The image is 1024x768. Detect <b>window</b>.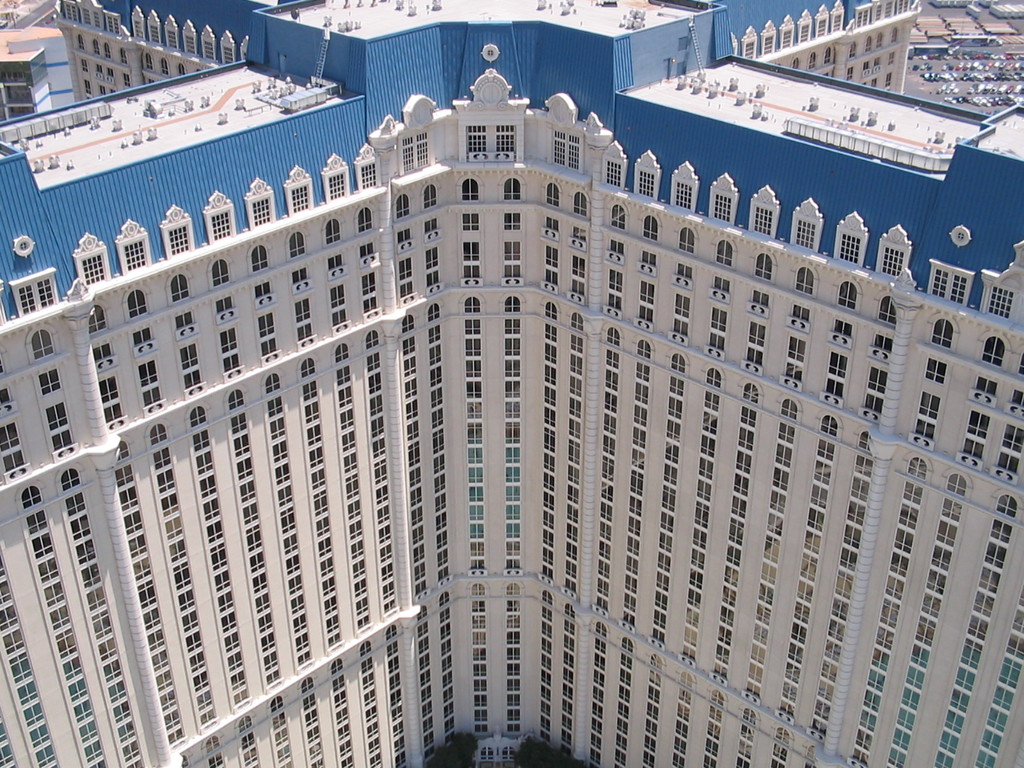
Detection: x1=710, y1=305, x2=728, y2=353.
